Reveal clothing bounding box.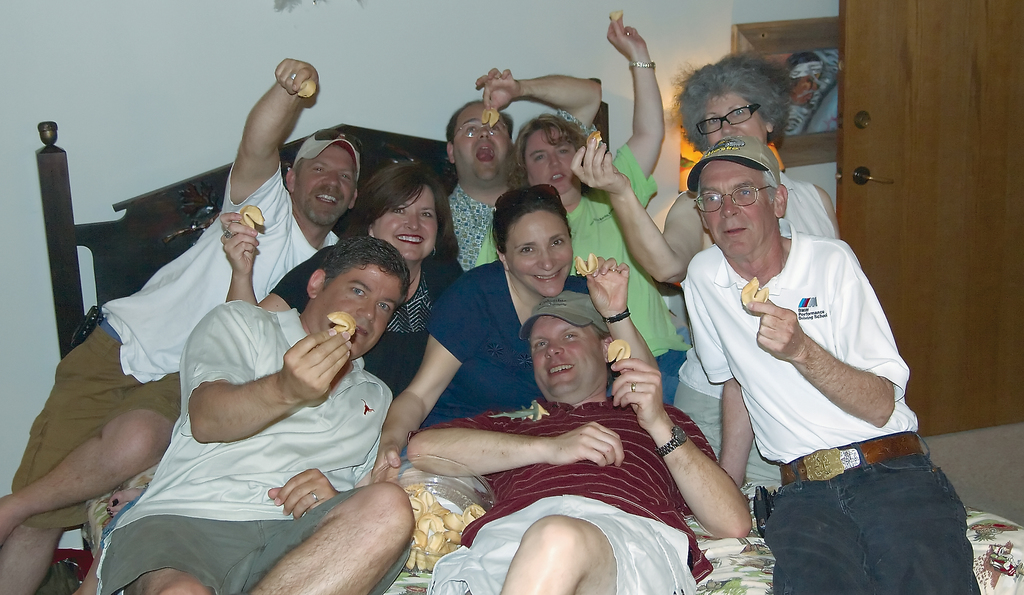
Revealed: locate(10, 324, 156, 532).
